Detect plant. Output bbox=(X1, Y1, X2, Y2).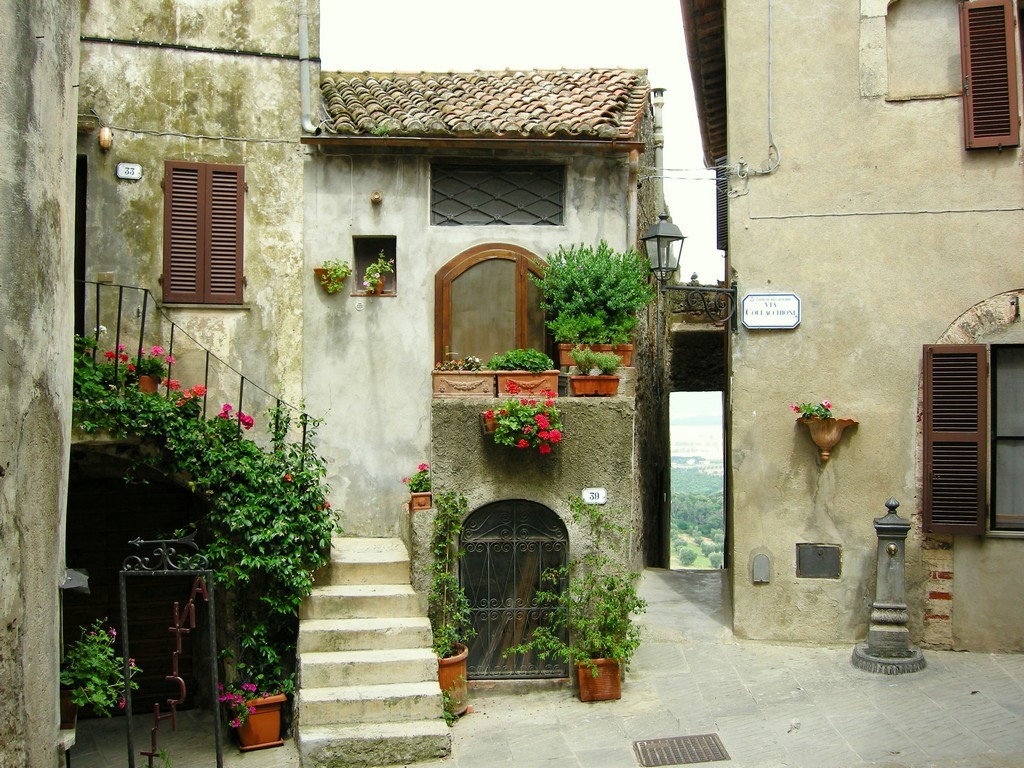
bbox=(352, 252, 389, 291).
